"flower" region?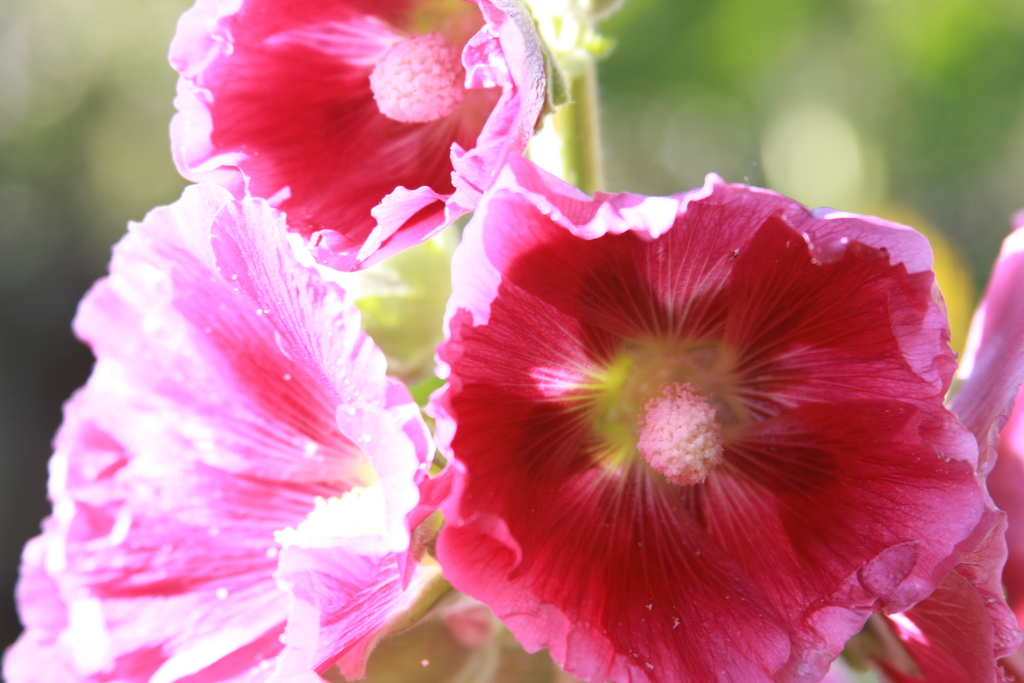
[left=948, top=211, right=1023, bottom=682]
